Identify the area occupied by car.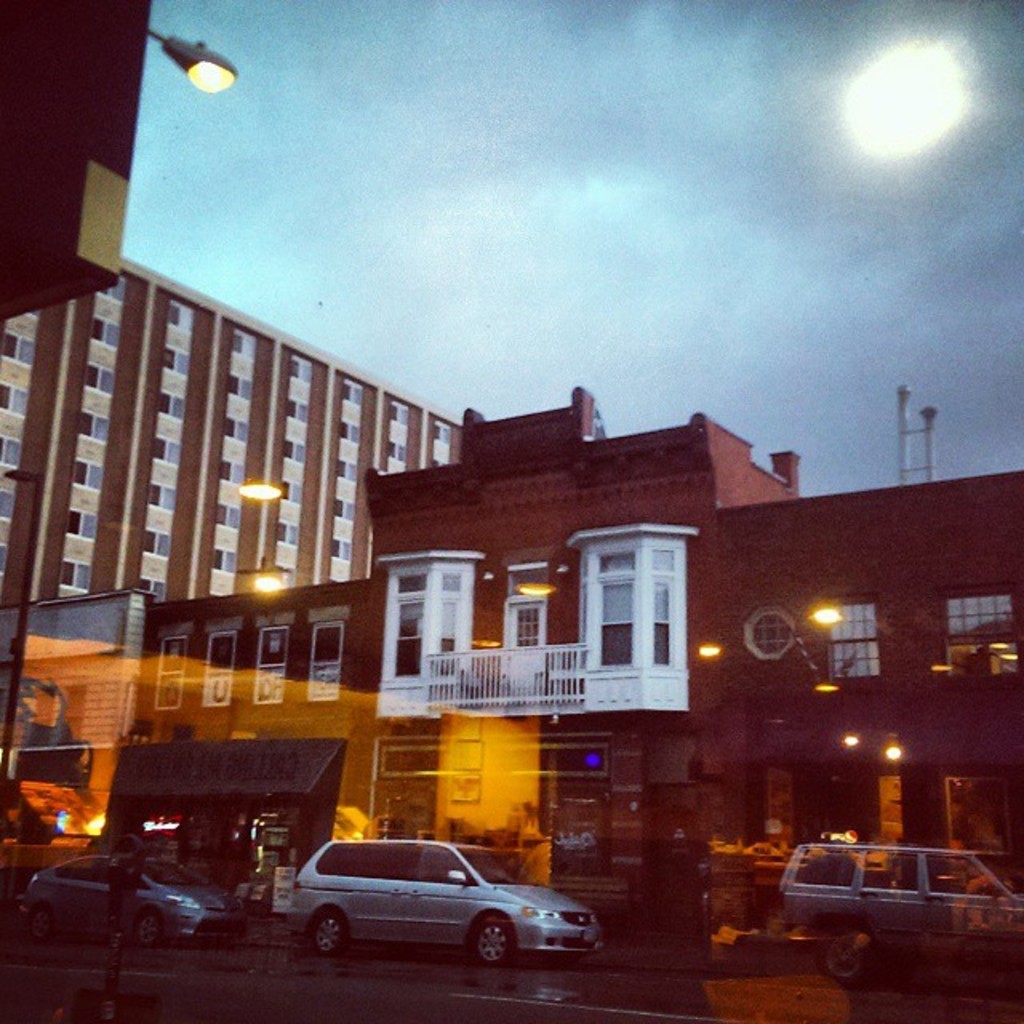
Area: box(264, 835, 598, 971).
